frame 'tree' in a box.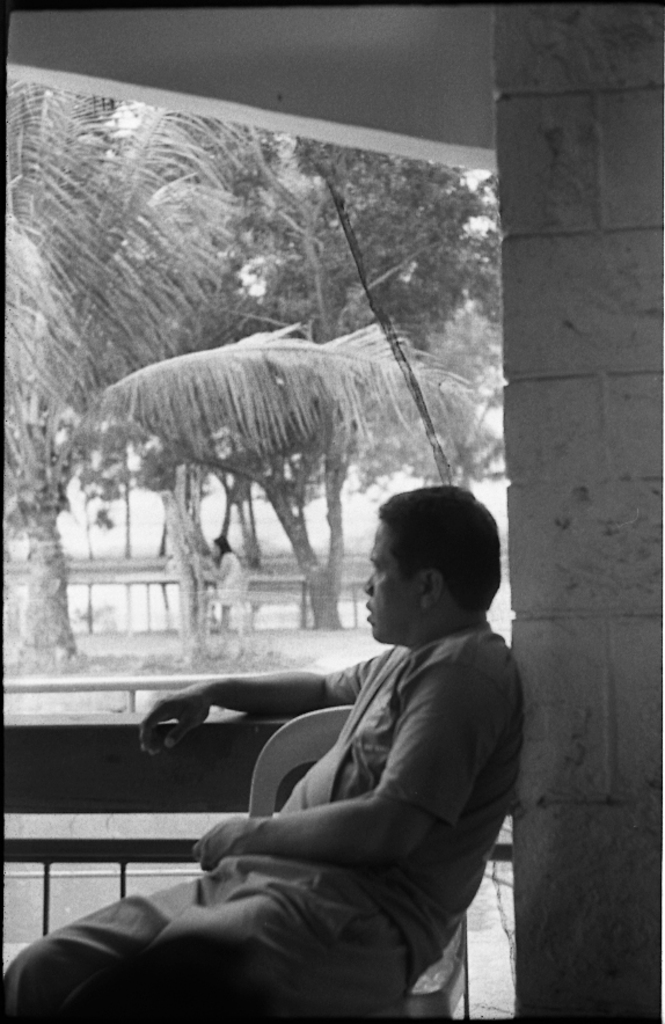
rect(0, 83, 228, 679).
